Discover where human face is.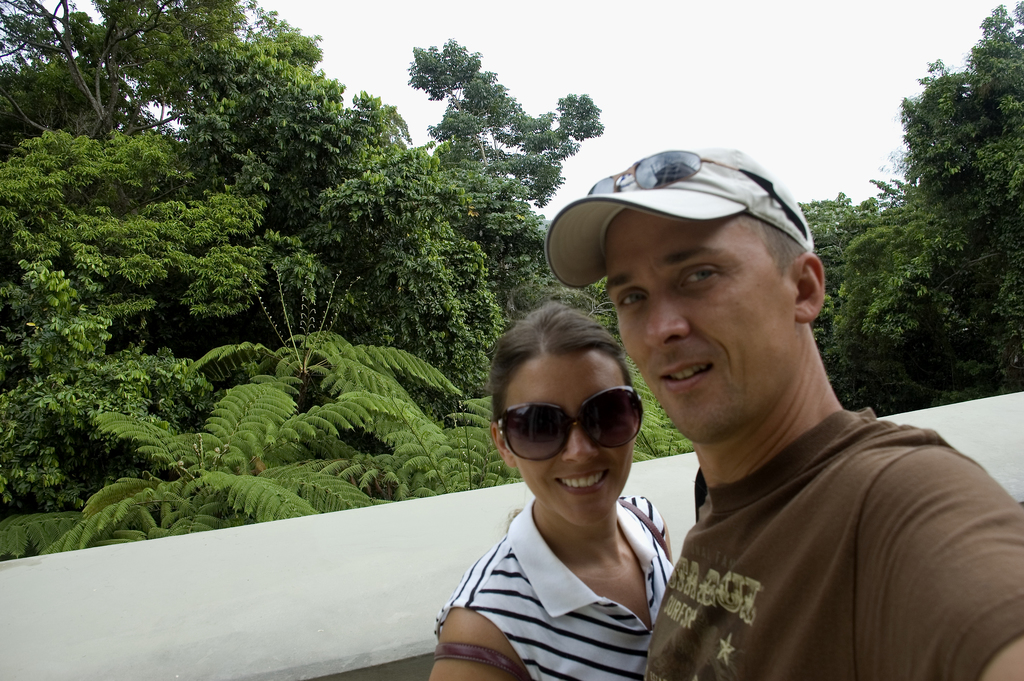
Discovered at Rect(602, 209, 790, 445).
